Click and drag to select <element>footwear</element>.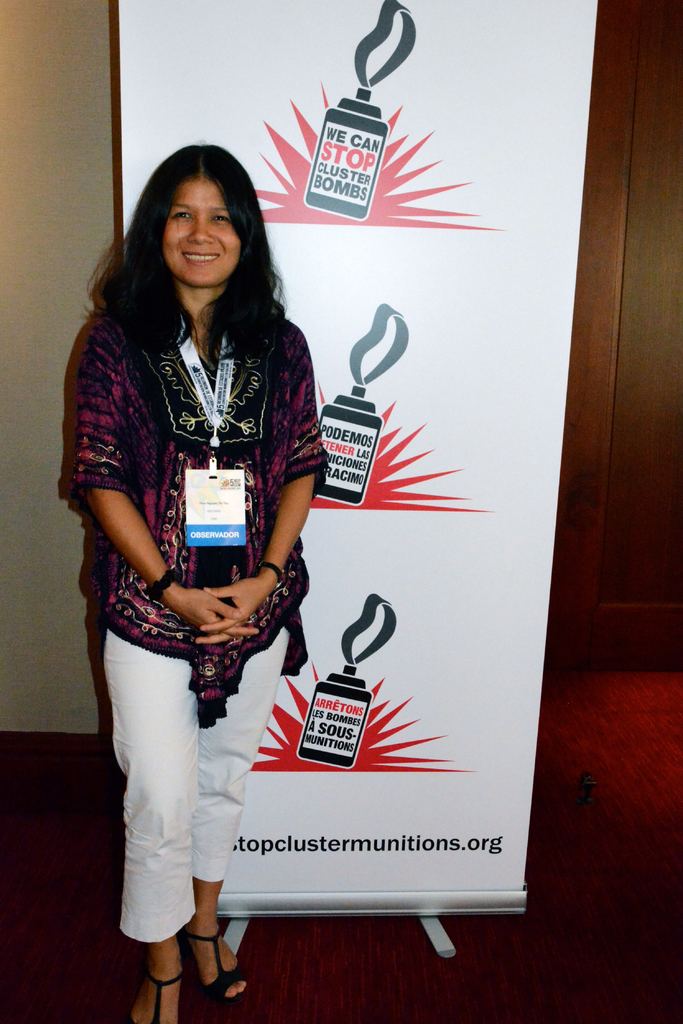
Selection: (left=125, top=961, right=187, bottom=1023).
